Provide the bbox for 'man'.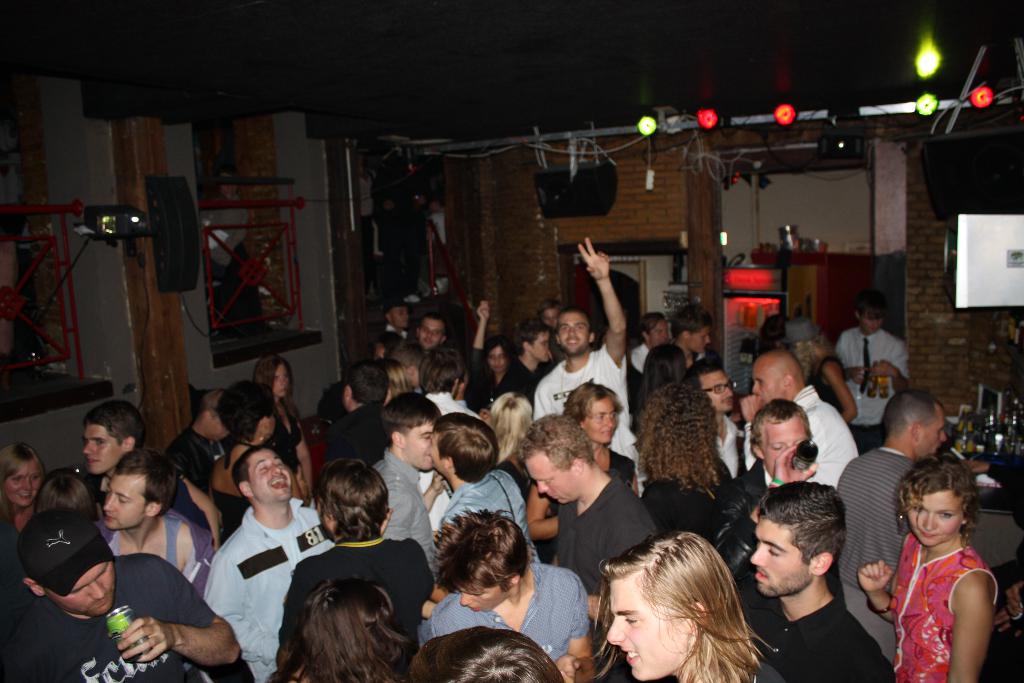
x1=87 y1=445 x2=216 y2=600.
